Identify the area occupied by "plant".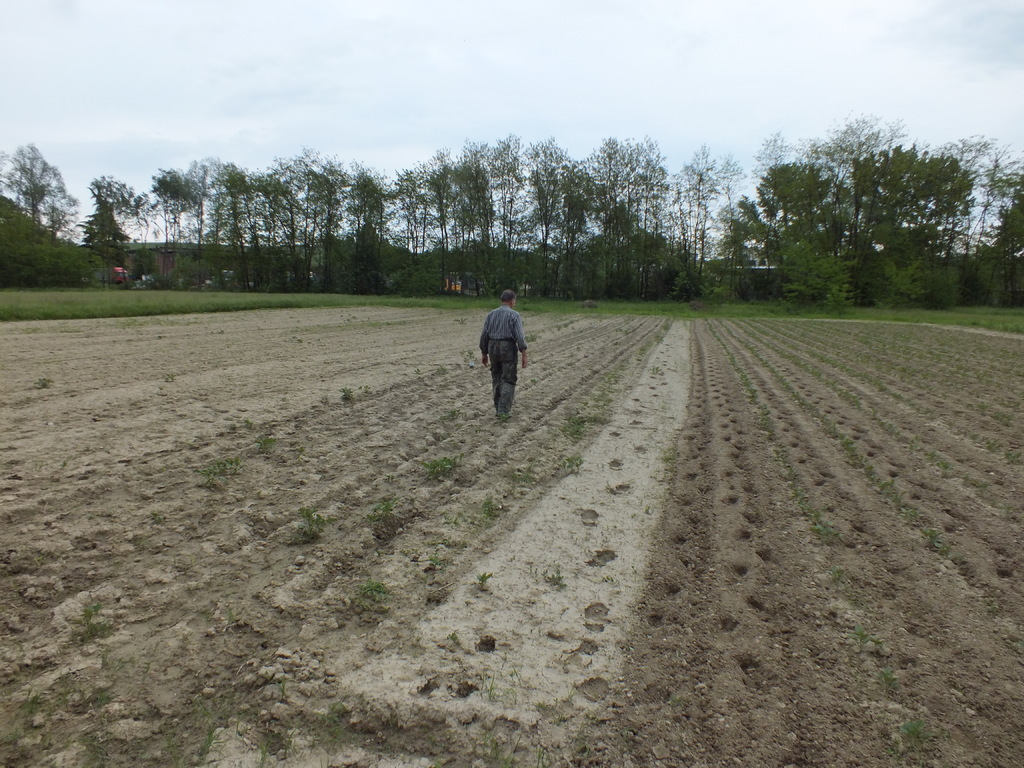
Area: Rect(247, 732, 283, 767).
